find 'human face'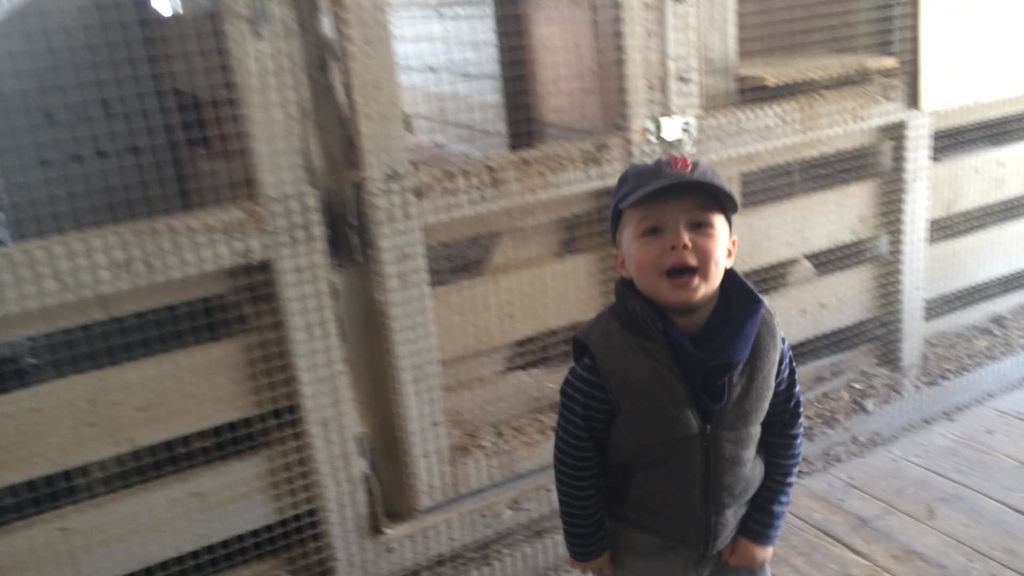
region(621, 183, 727, 308)
